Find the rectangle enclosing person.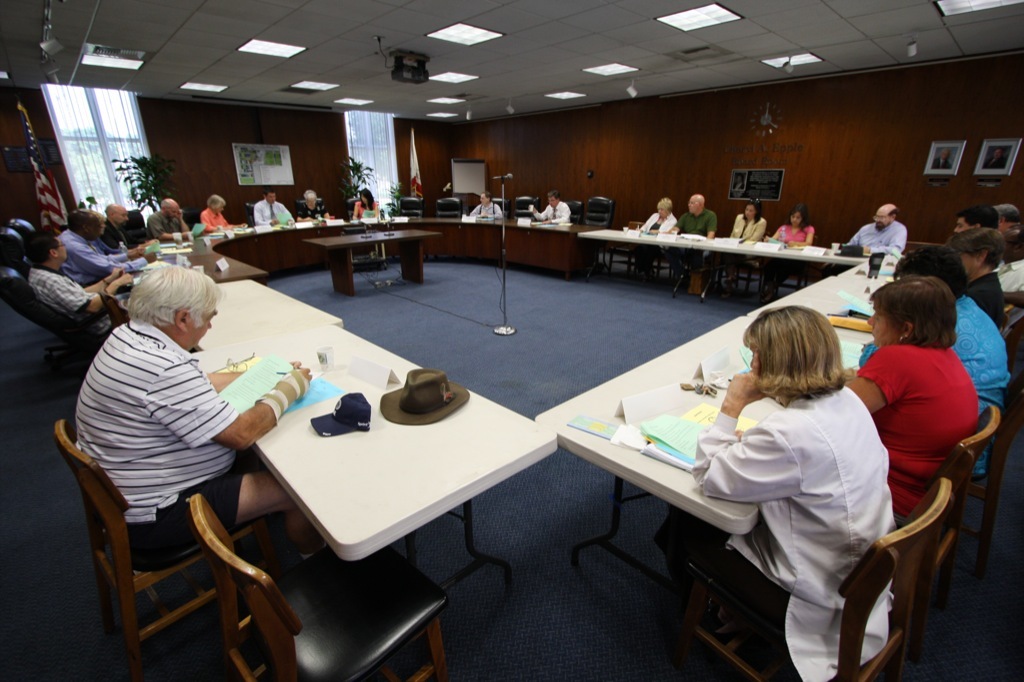
(654, 309, 890, 666).
